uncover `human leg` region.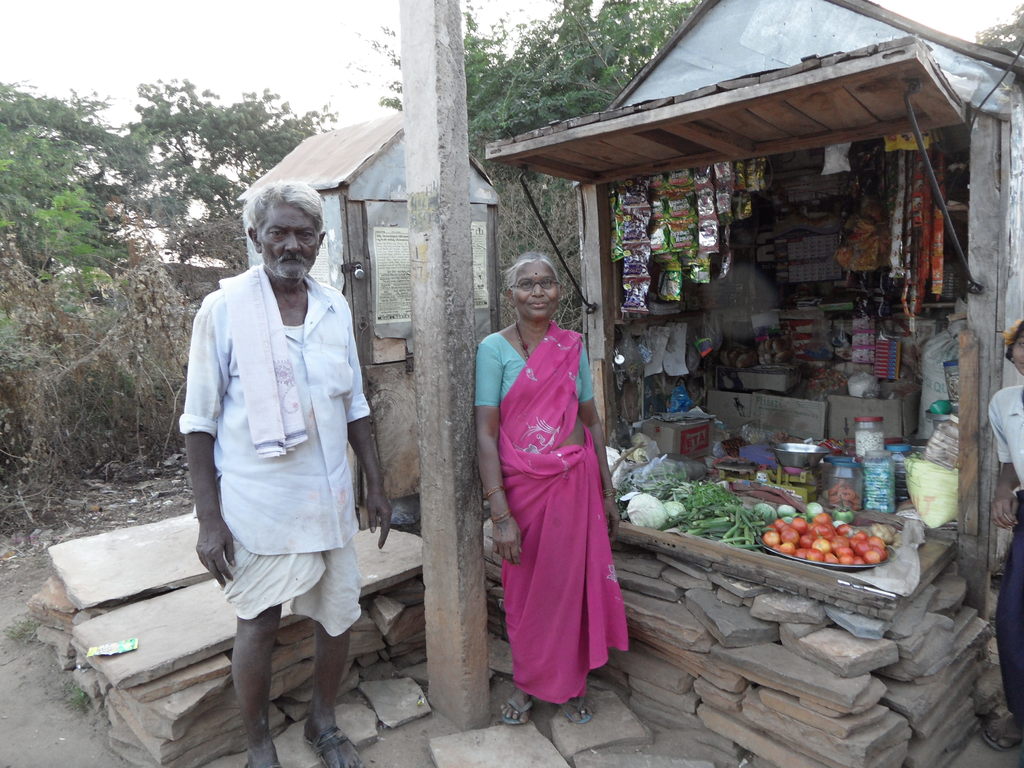
Uncovered: (left=305, top=620, right=362, bottom=767).
